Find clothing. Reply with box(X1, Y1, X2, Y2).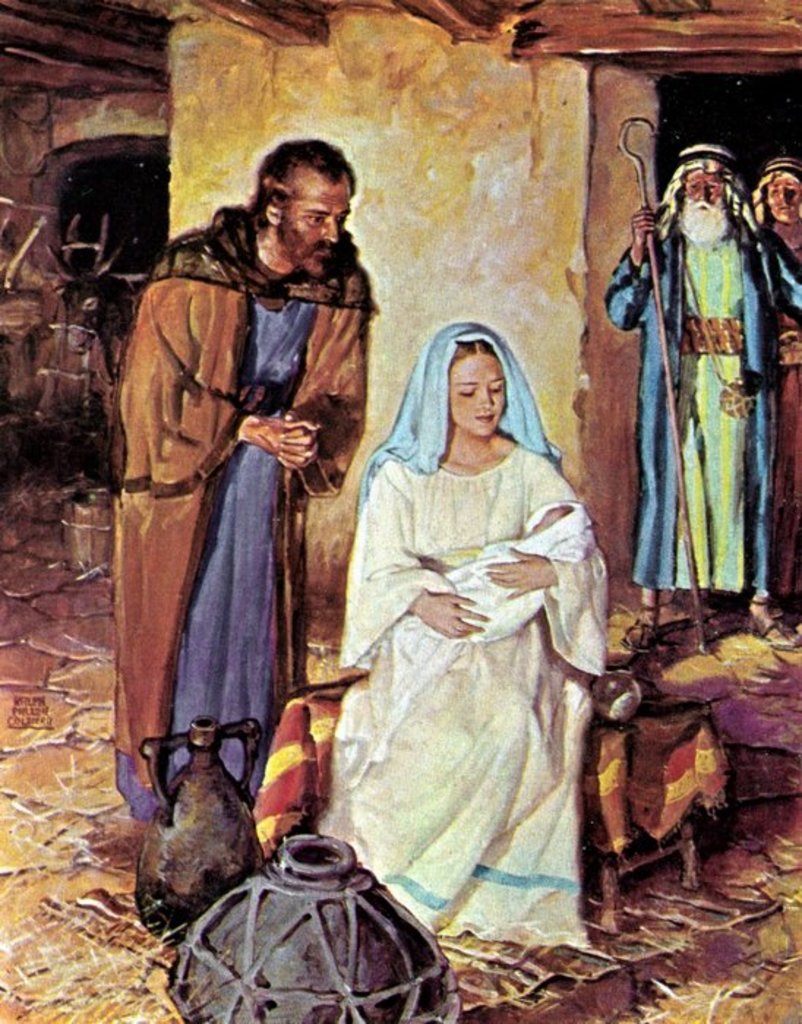
box(117, 192, 366, 881).
